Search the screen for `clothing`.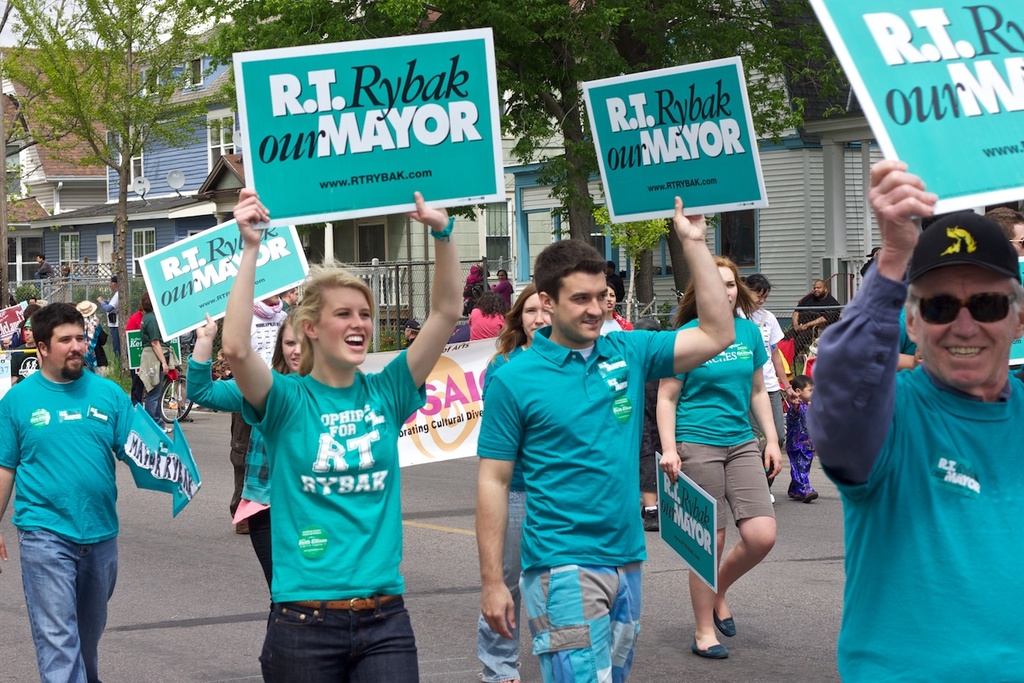
Found at 482,344,528,682.
